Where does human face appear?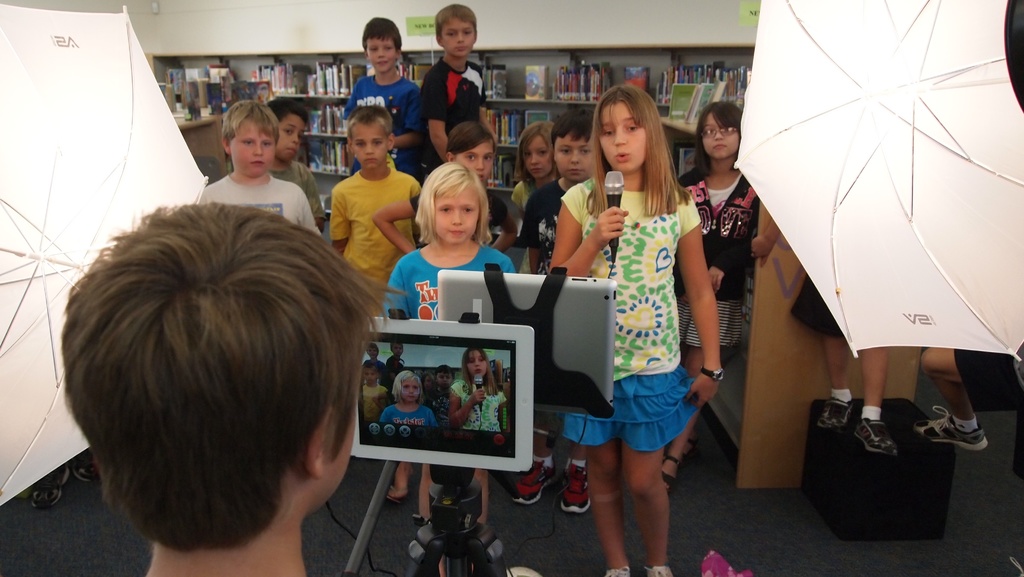
Appears at Rect(365, 33, 400, 77).
